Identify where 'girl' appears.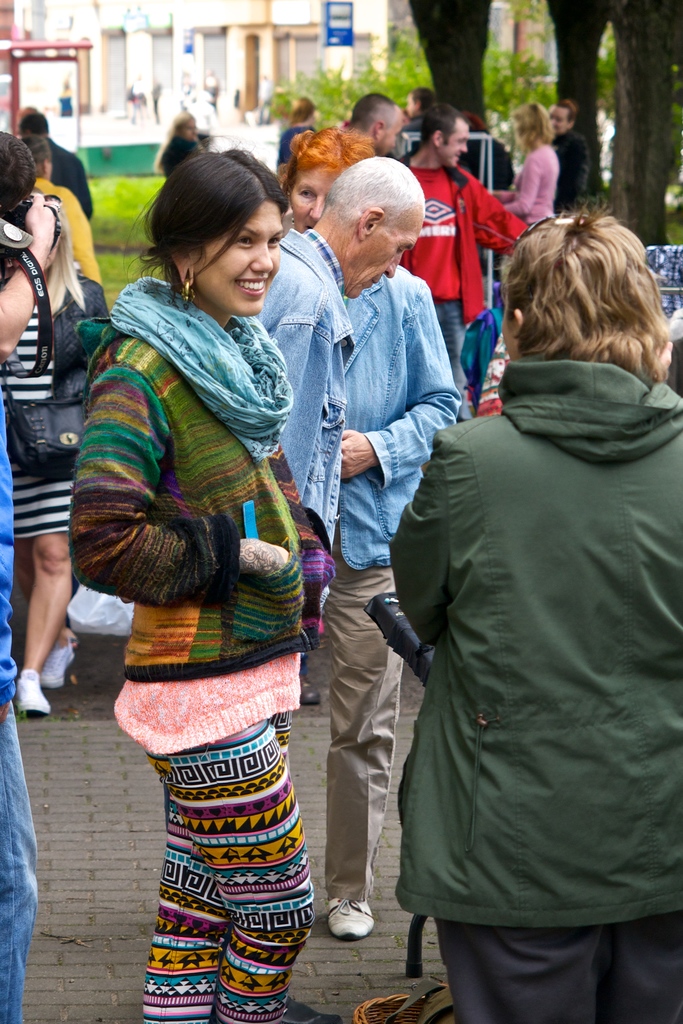
Appears at bbox=(386, 206, 682, 1023).
